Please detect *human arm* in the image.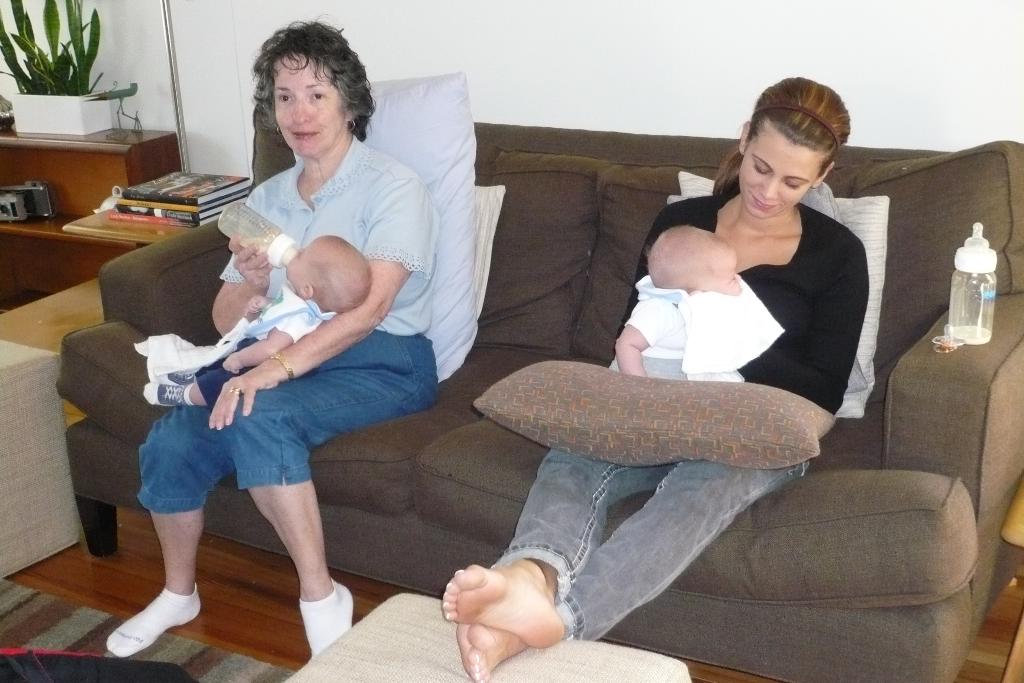
209 183 274 341.
